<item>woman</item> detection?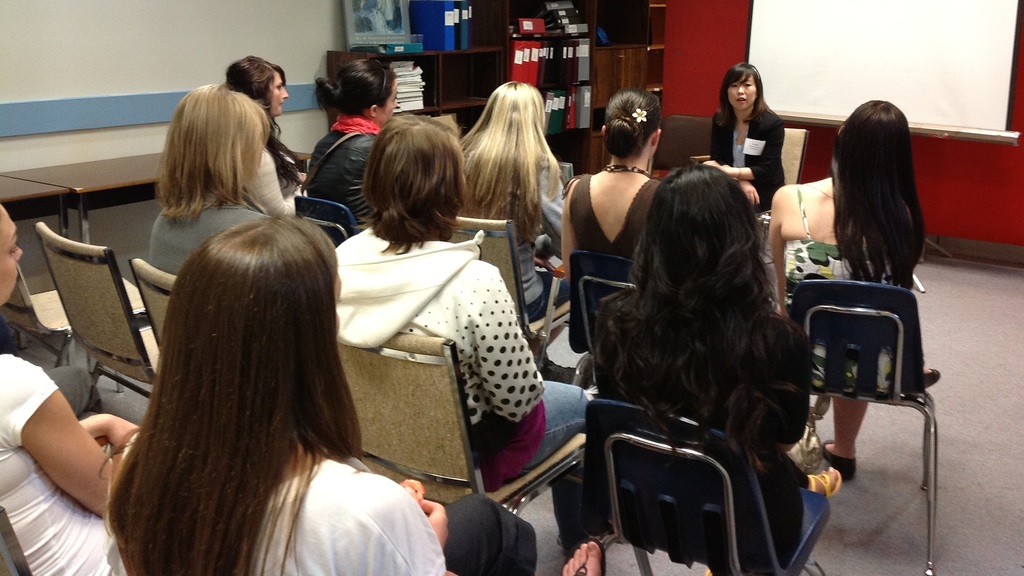
(x1=556, y1=92, x2=669, y2=351)
